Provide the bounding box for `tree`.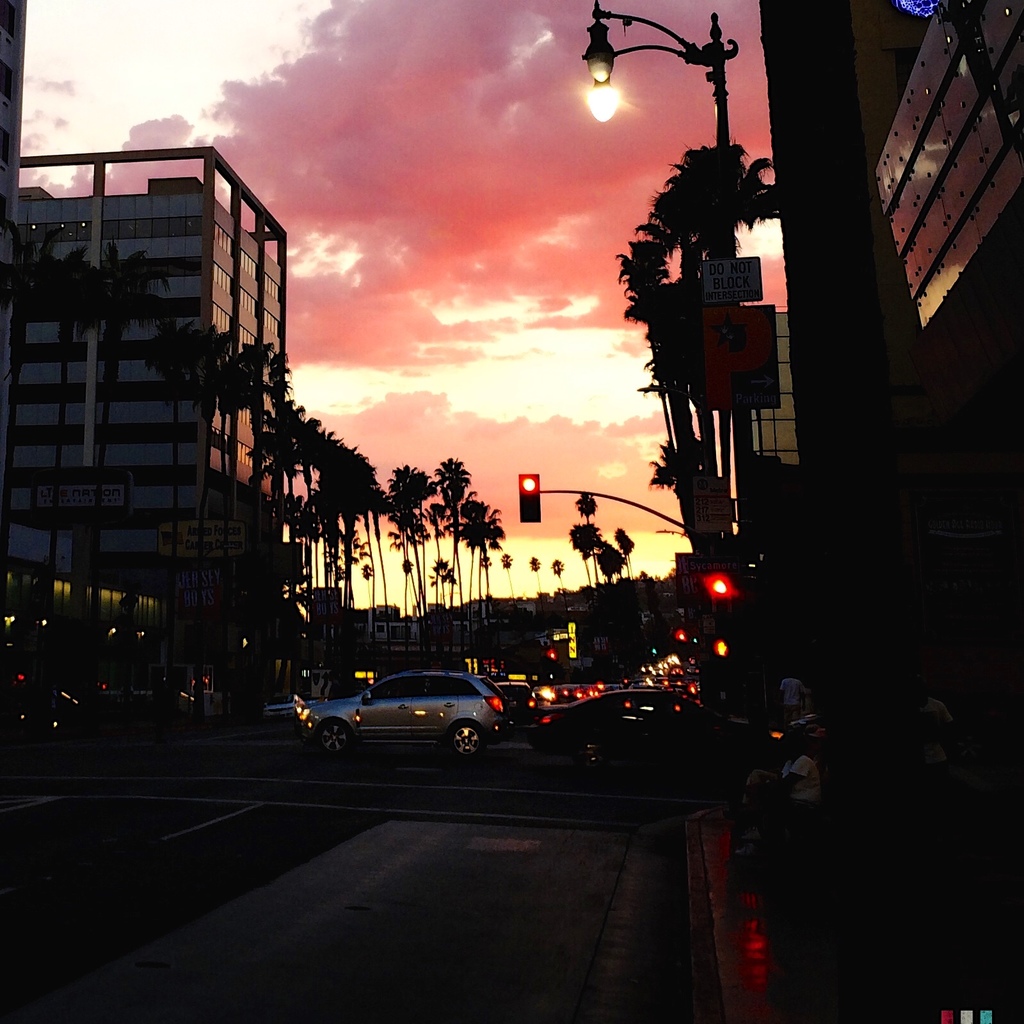
{"x1": 218, "y1": 335, "x2": 307, "y2": 630}.
